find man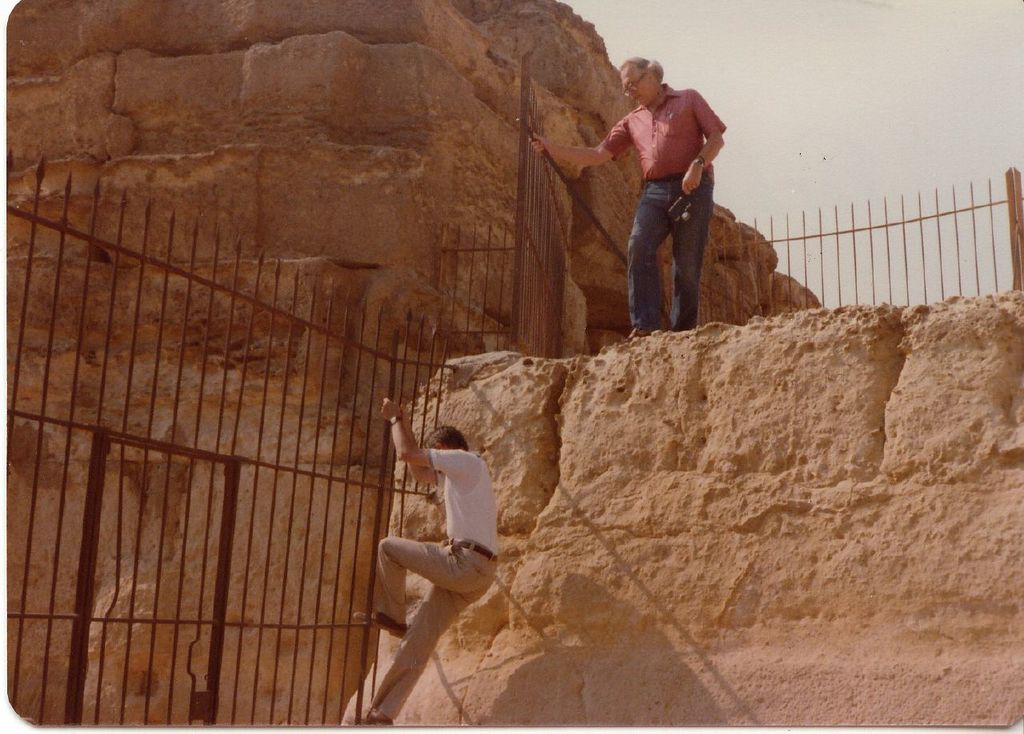
BBox(562, 50, 742, 348)
